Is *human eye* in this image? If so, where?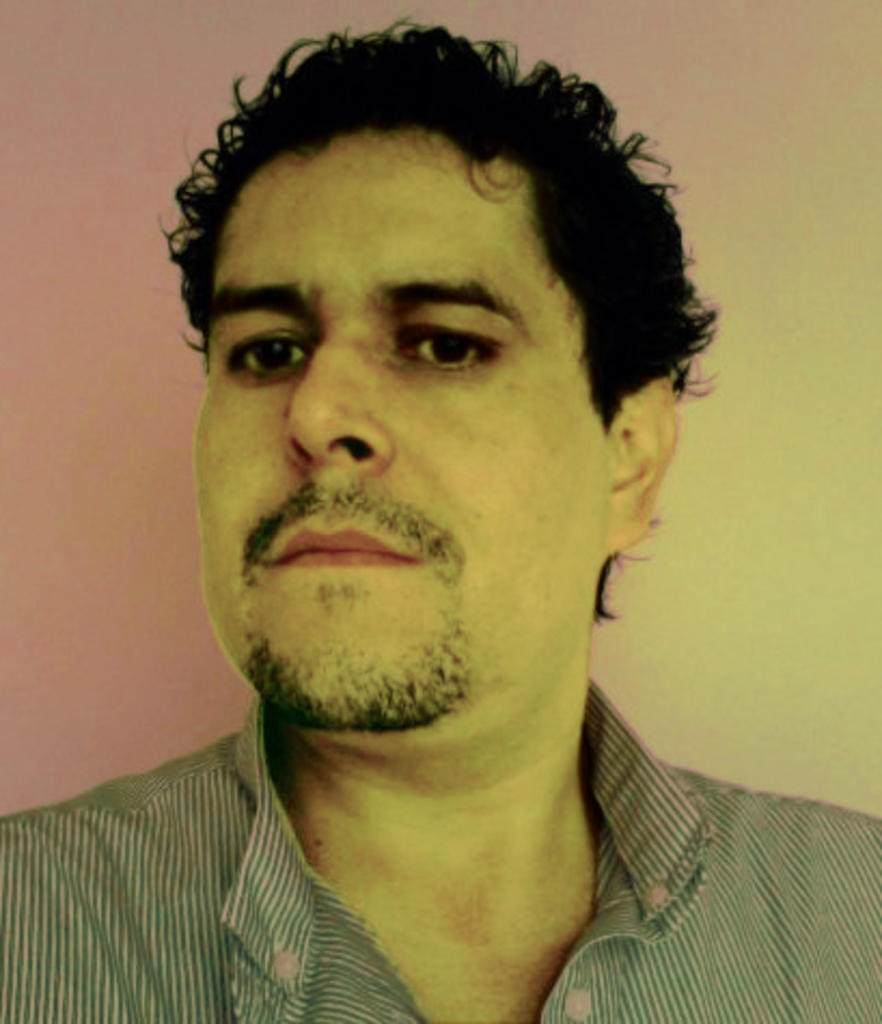
Yes, at [392,321,487,379].
